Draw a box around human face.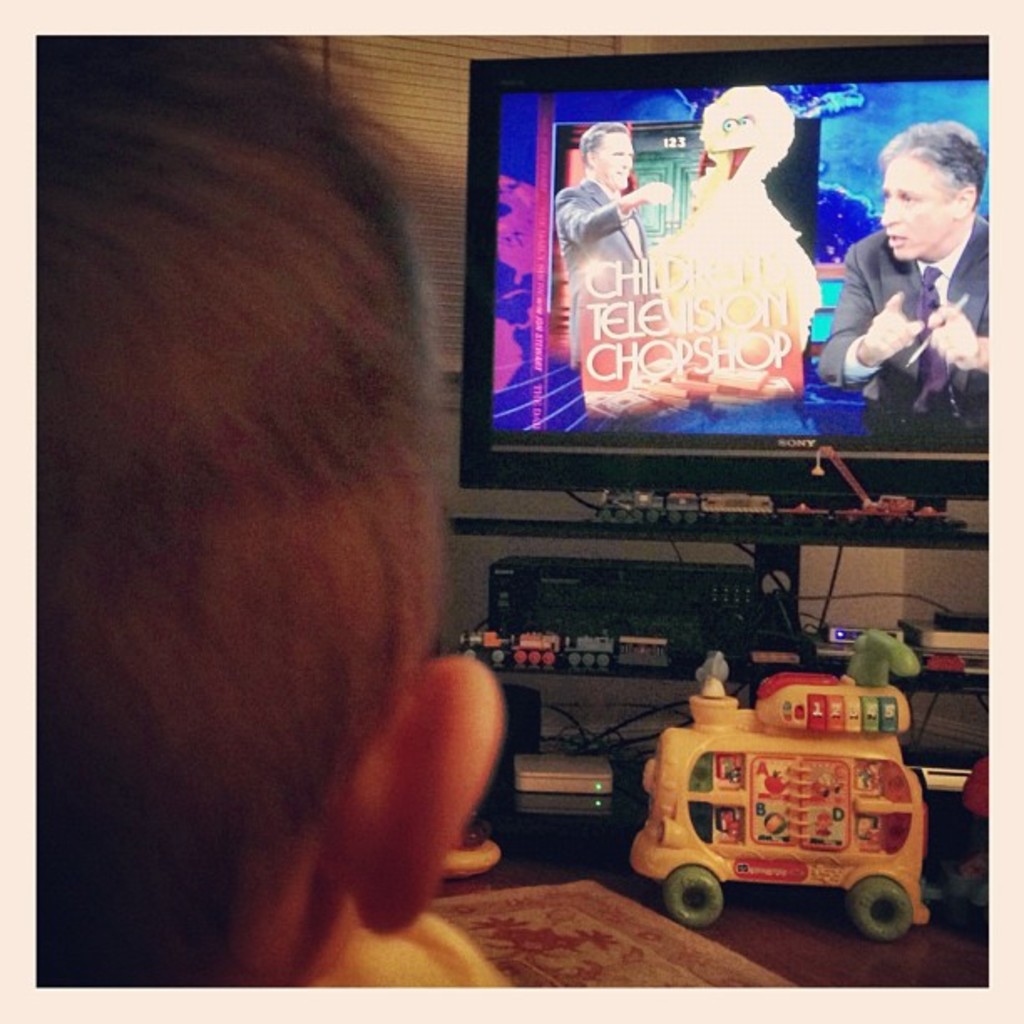
[596, 129, 631, 184].
